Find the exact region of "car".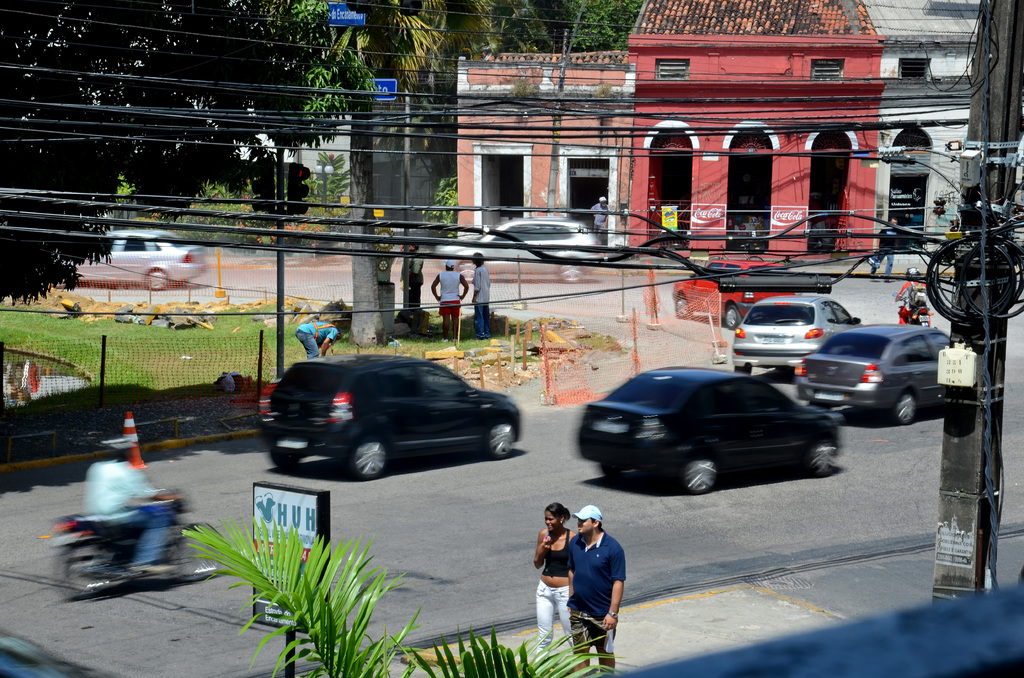
Exact region: [582, 366, 840, 499].
